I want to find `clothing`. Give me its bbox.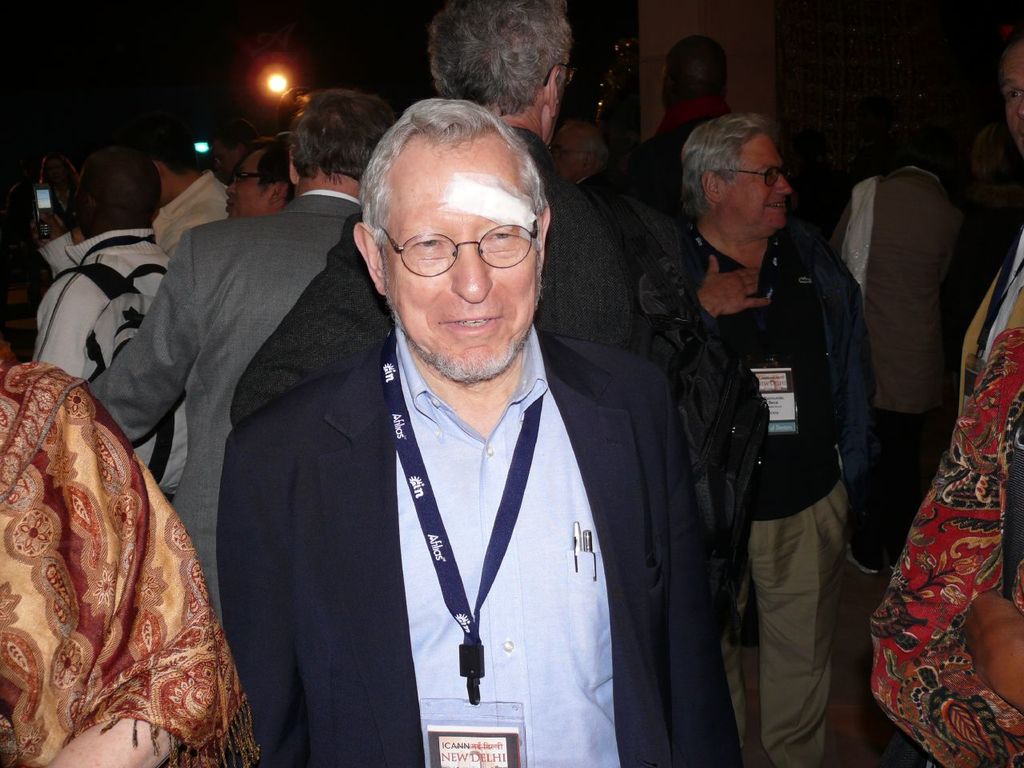
150,178,234,242.
